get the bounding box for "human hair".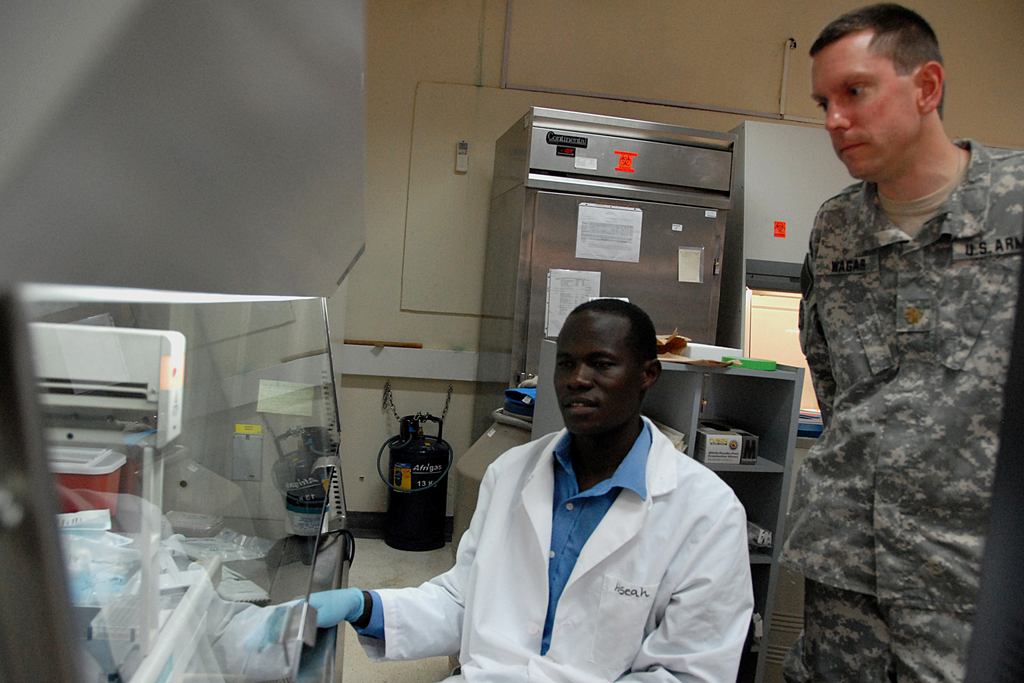
region(808, 3, 946, 120).
